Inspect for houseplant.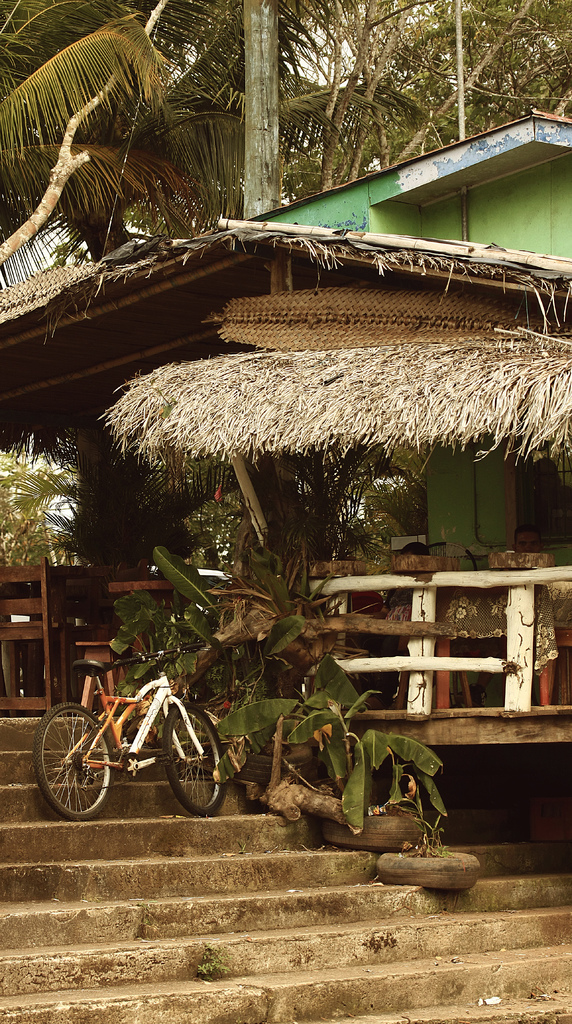
Inspection: bbox=[108, 564, 164, 739].
